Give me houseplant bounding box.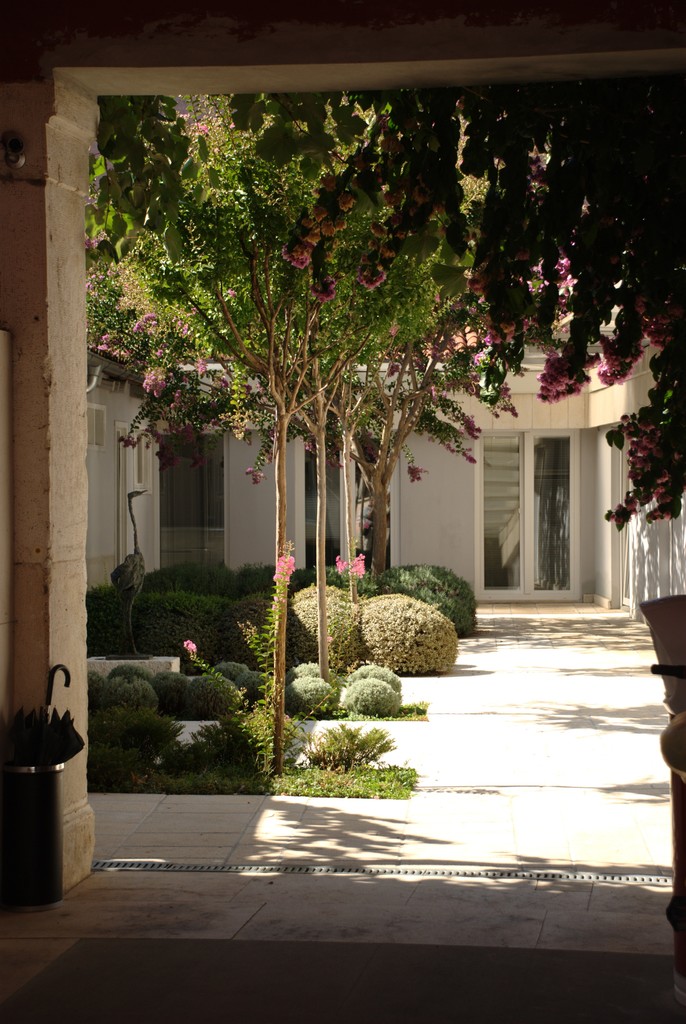
<region>353, 568, 454, 686</region>.
